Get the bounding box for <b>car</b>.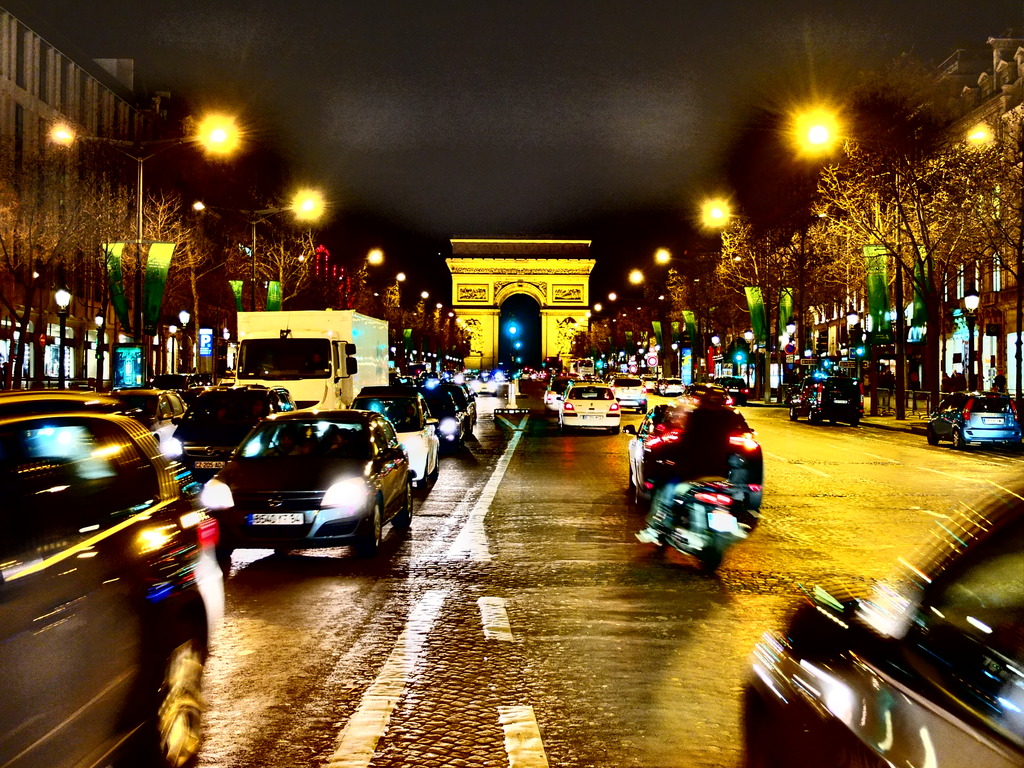
crop(218, 407, 414, 569).
